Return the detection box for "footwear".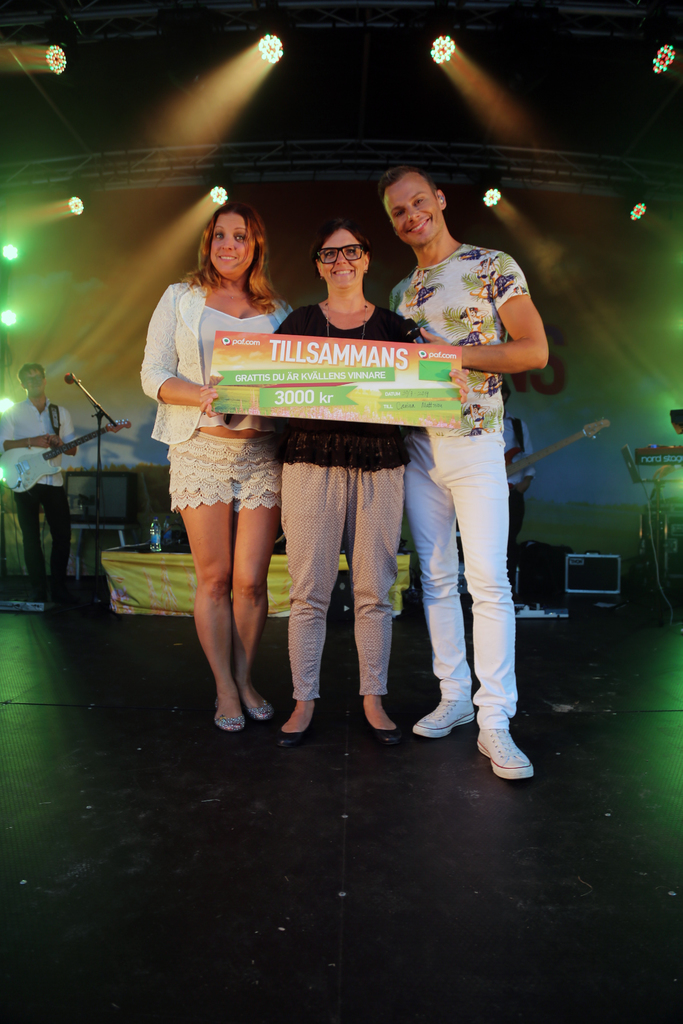
box(477, 710, 543, 783).
